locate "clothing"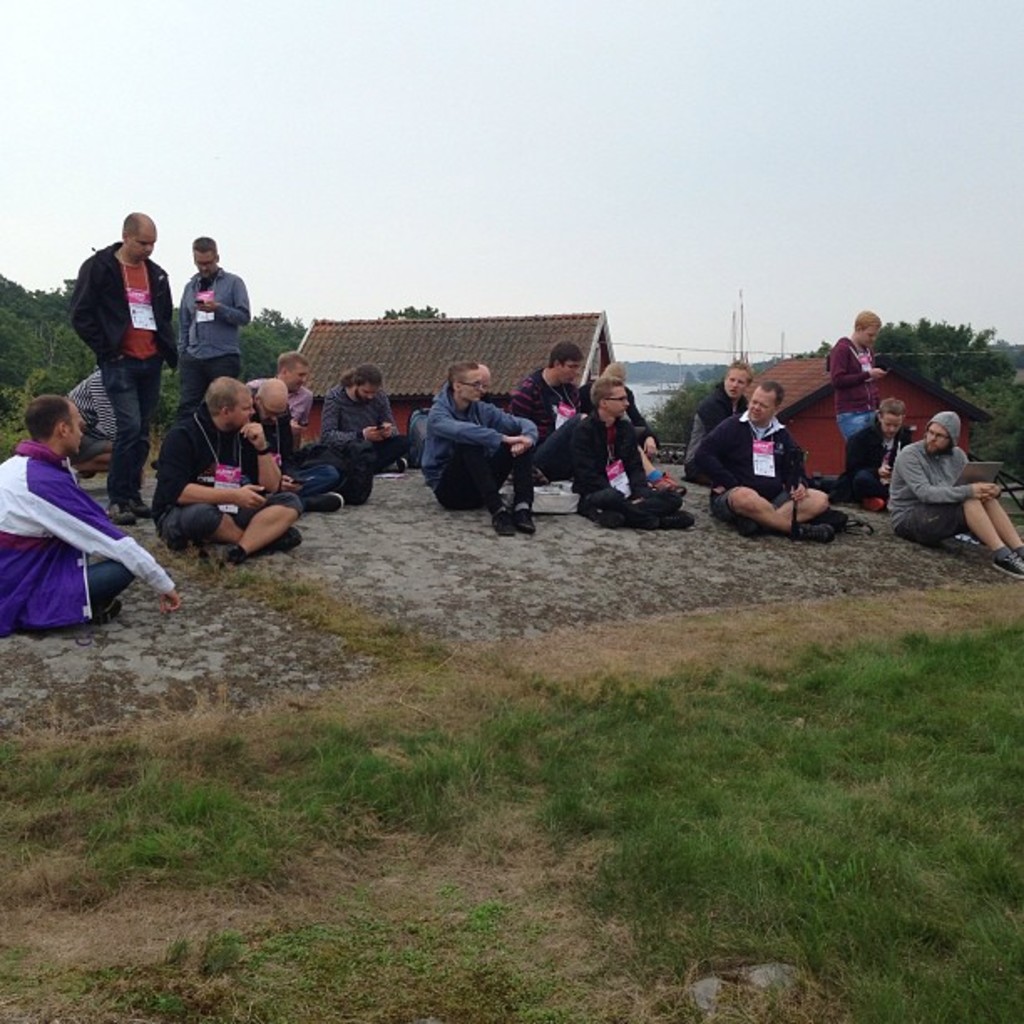
<region>679, 387, 756, 490</region>
